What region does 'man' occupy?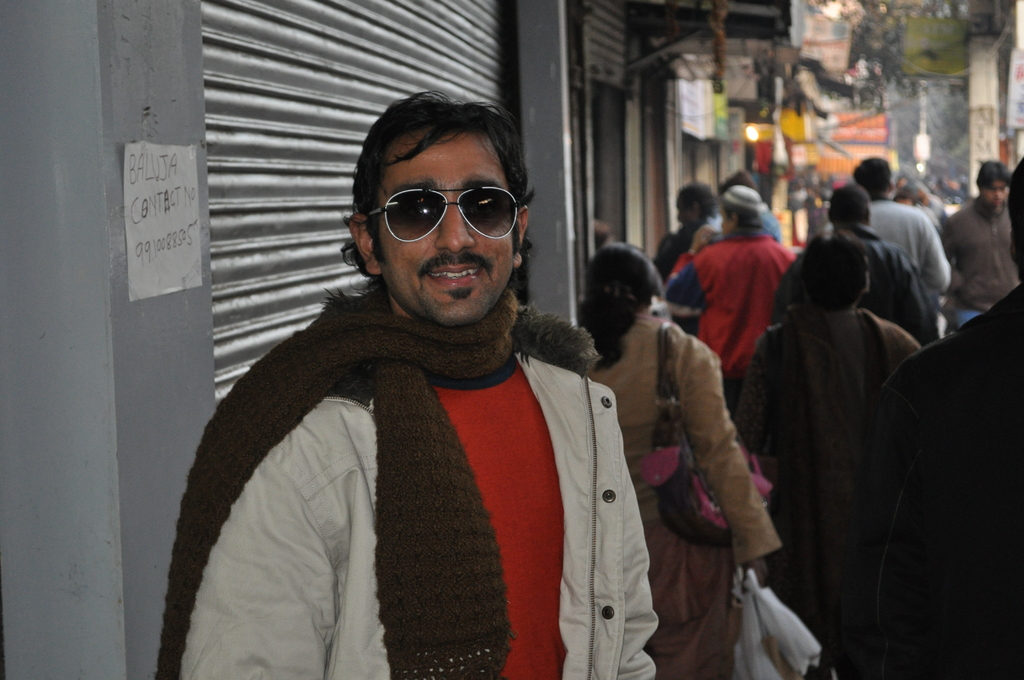
region(934, 155, 1023, 330).
